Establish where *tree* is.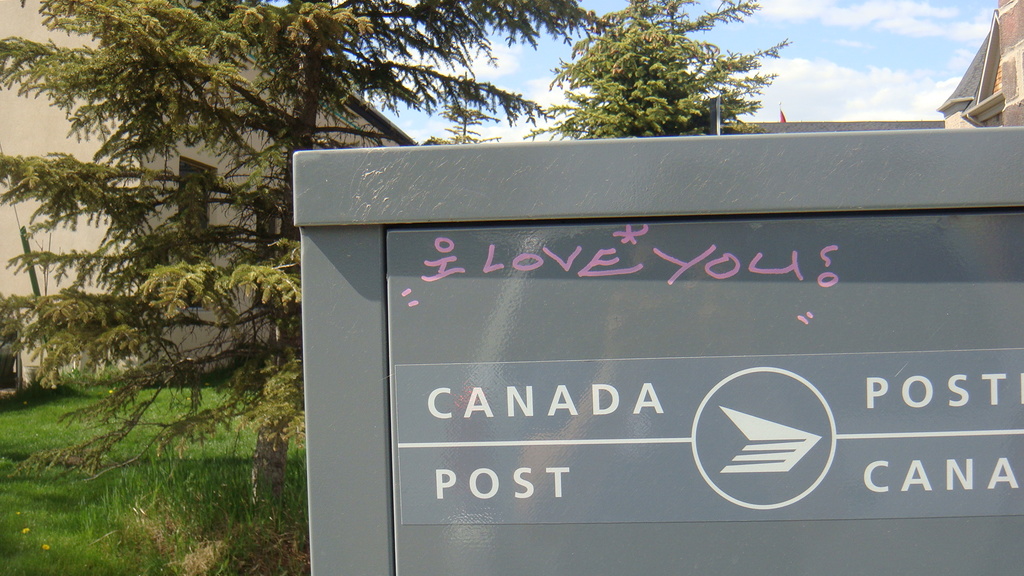
Established at pyautogui.locateOnScreen(0, 0, 630, 538).
